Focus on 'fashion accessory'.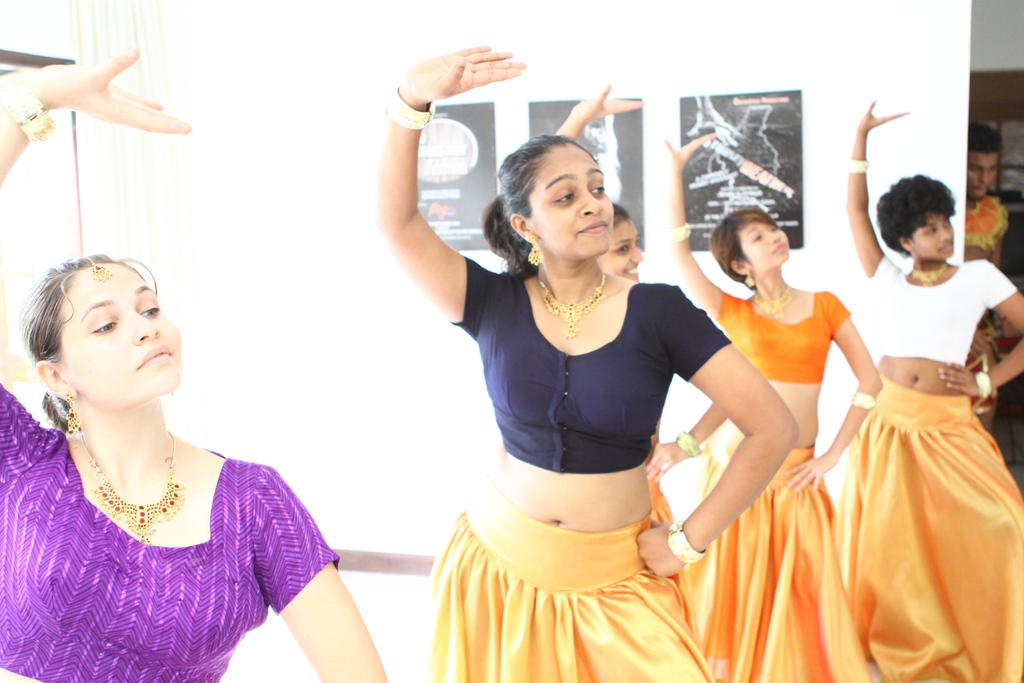
Focused at l=745, t=273, r=754, b=292.
